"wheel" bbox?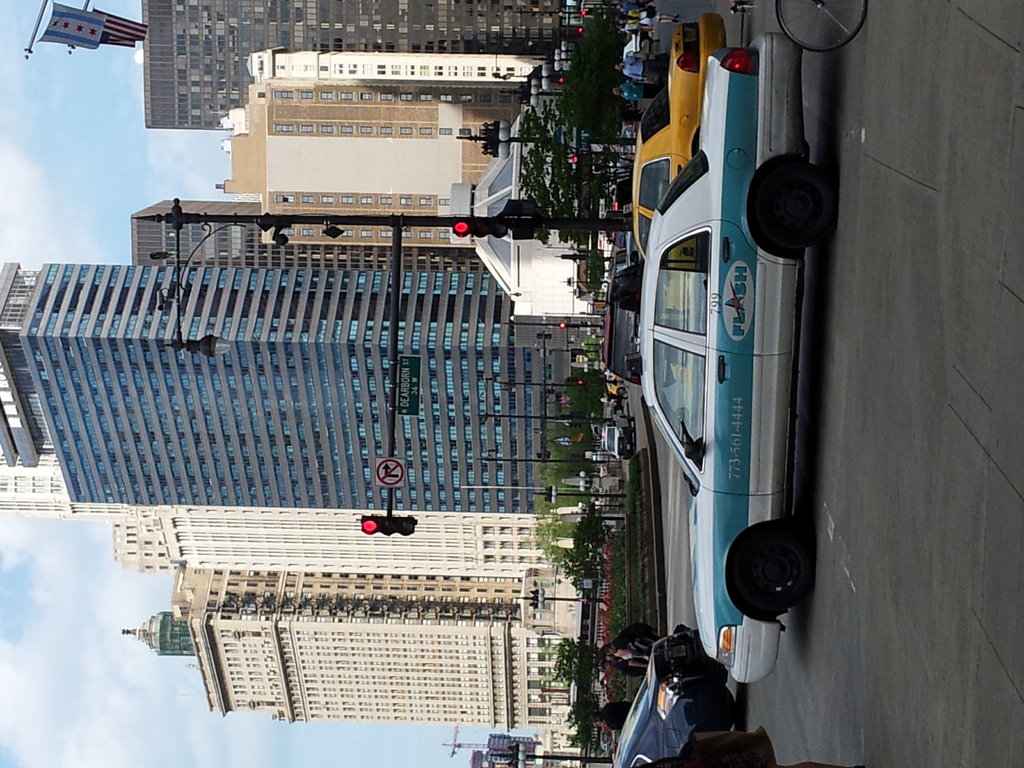
<box>779,0,869,54</box>
